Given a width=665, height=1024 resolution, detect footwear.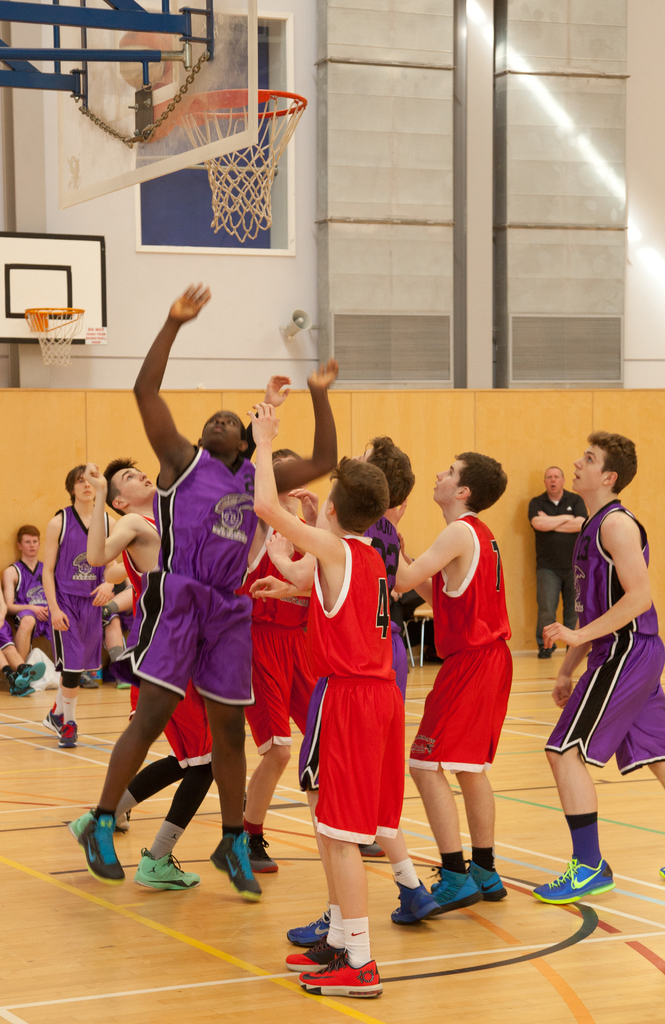
x1=287, y1=915, x2=326, y2=942.
